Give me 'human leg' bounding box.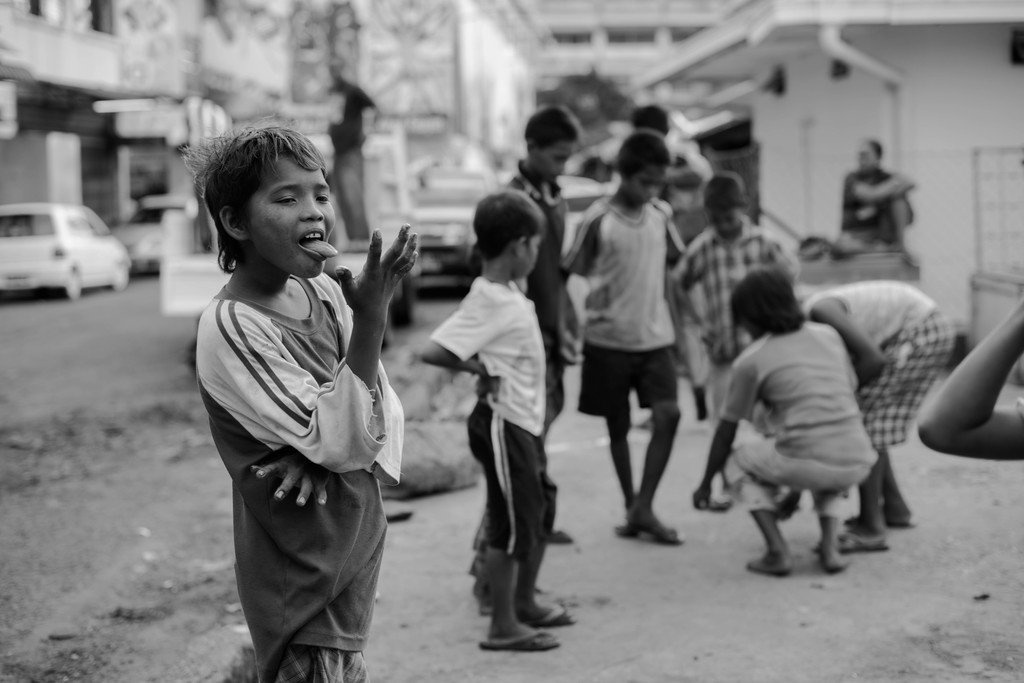
crop(817, 465, 868, 565).
